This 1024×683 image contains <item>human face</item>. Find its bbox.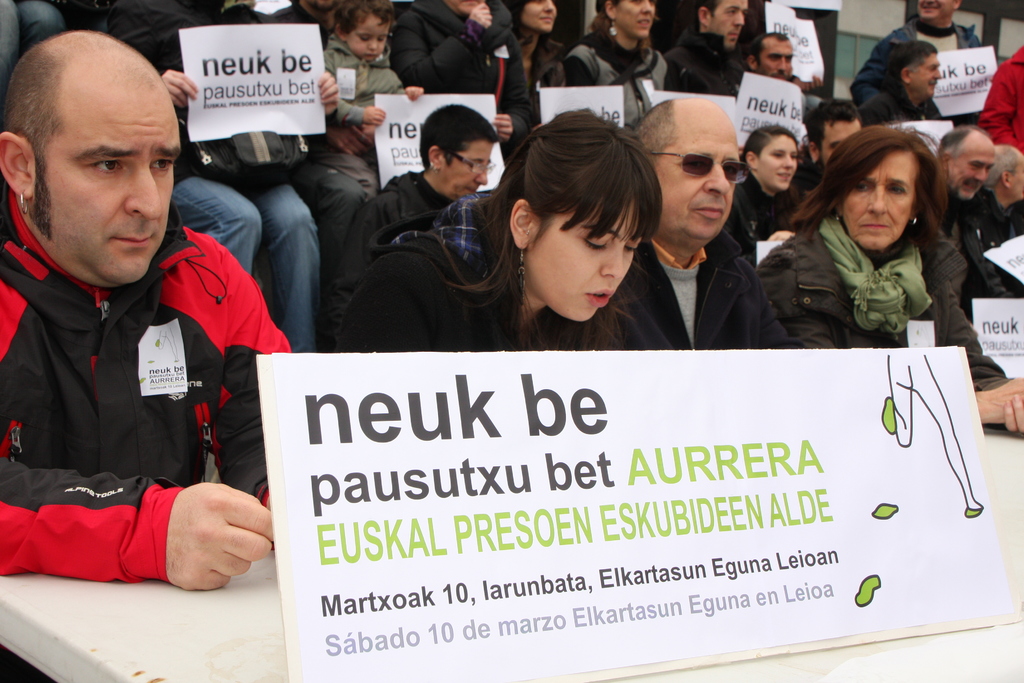
pyautogui.locateOnScreen(614, 0, 658, 35).
